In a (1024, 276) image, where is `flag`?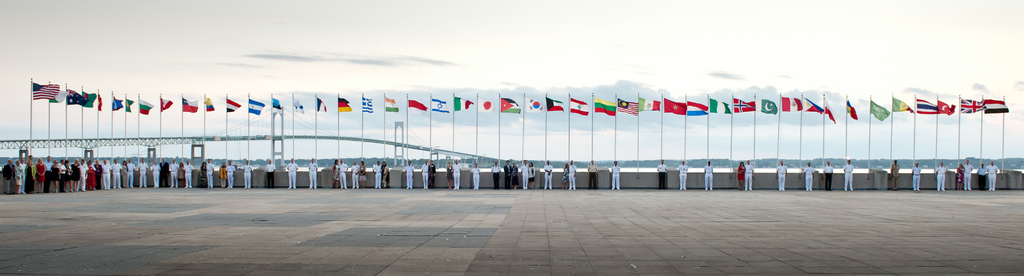
box(497, 96, 520, 115).
